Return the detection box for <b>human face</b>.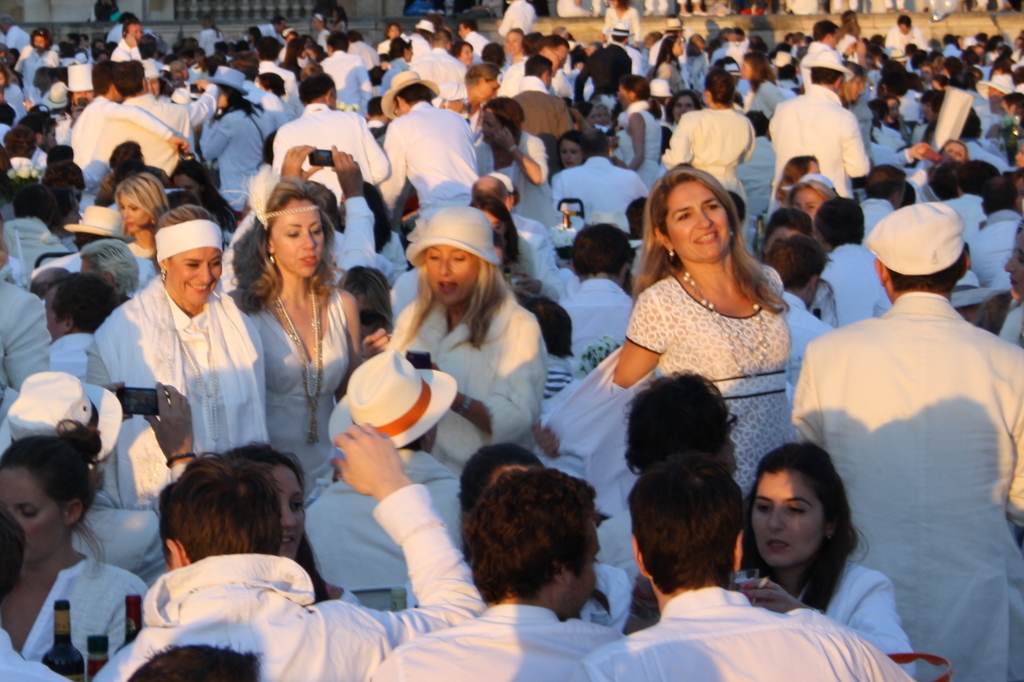
[557, 137, 585, 169].
